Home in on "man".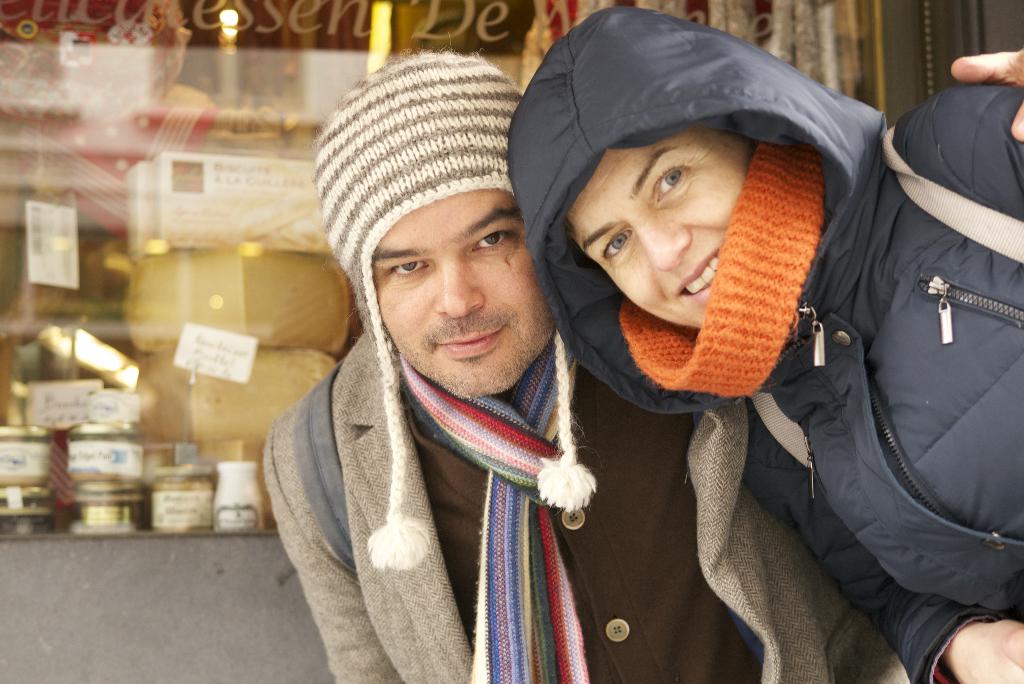
Homed in at bbox=(268, 30, 807, 672).
